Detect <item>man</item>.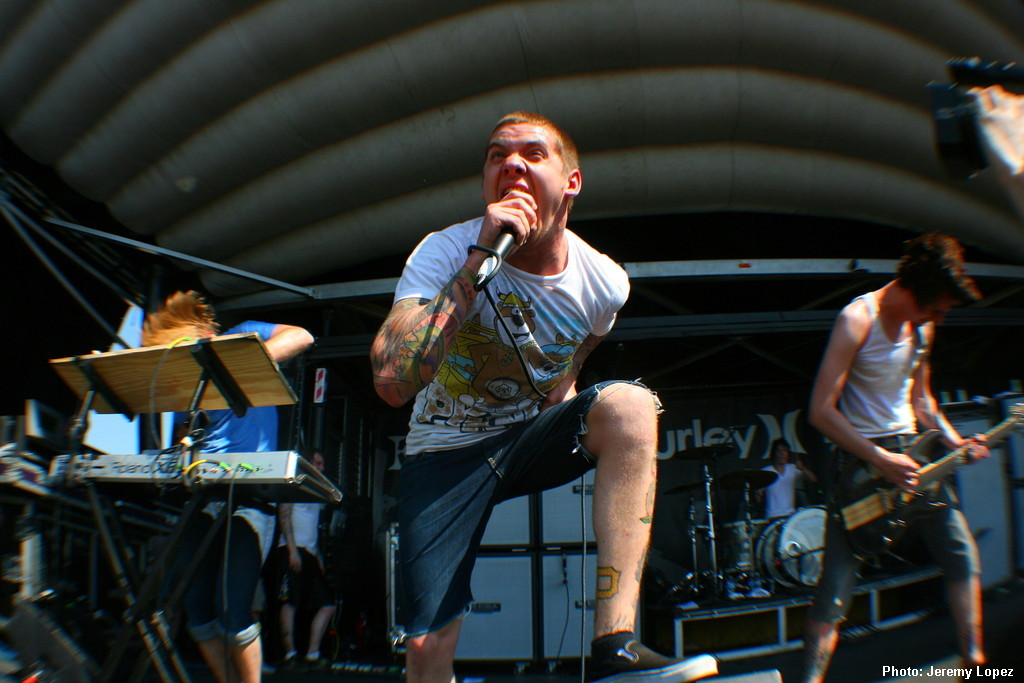
Detected at bbox=(276, 445, 324, 682).
